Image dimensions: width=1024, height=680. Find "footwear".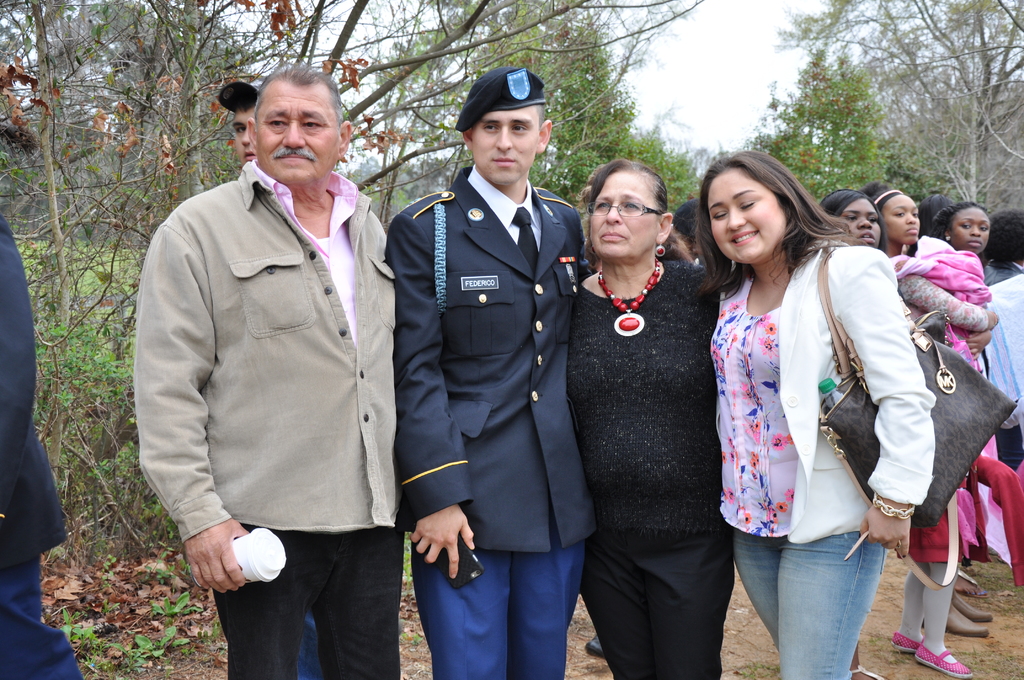
left=583, top=634, right=608, bottom=660.
